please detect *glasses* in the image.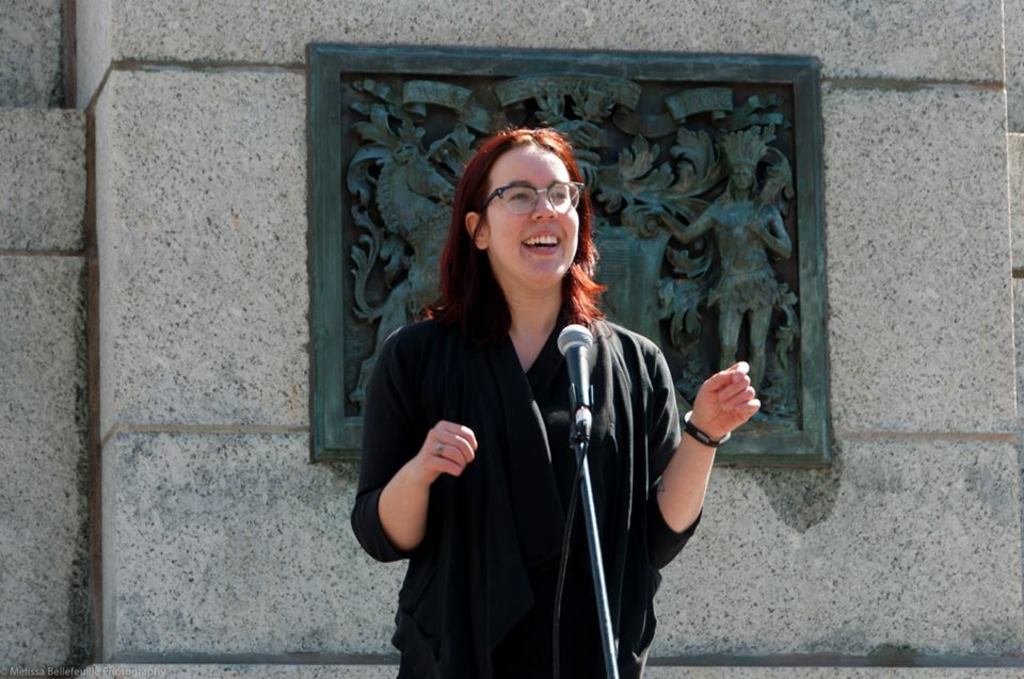
{"x1": 484, "y1": 180, "x2": 587, "y2": 215}.
